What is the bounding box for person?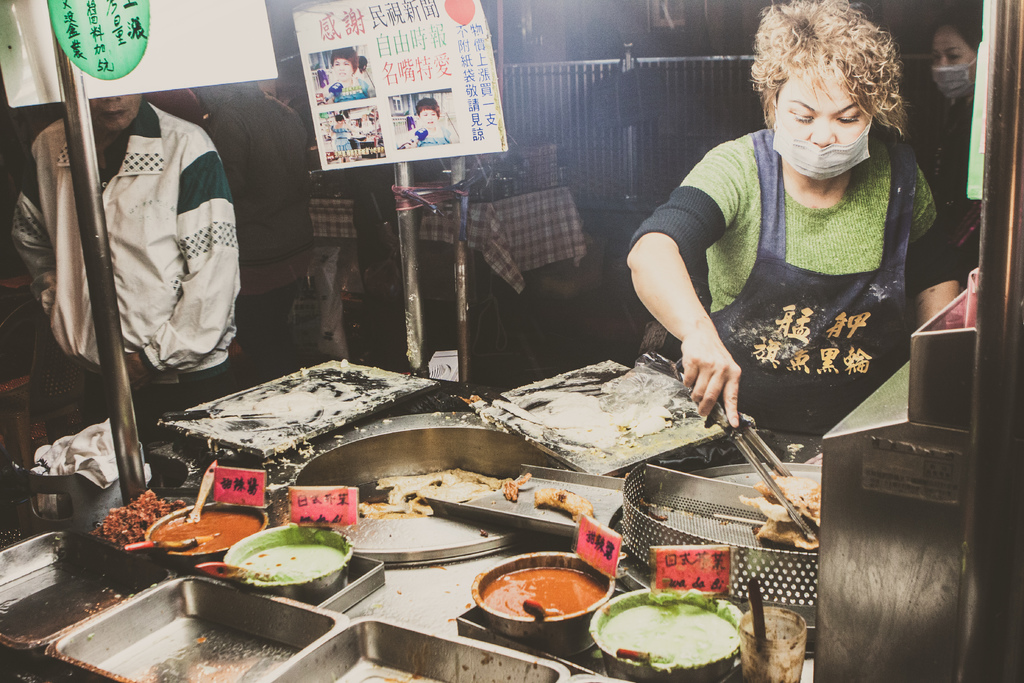
{"x1": 397, "y1": 94, "x2": 454, "y2": 154}.
